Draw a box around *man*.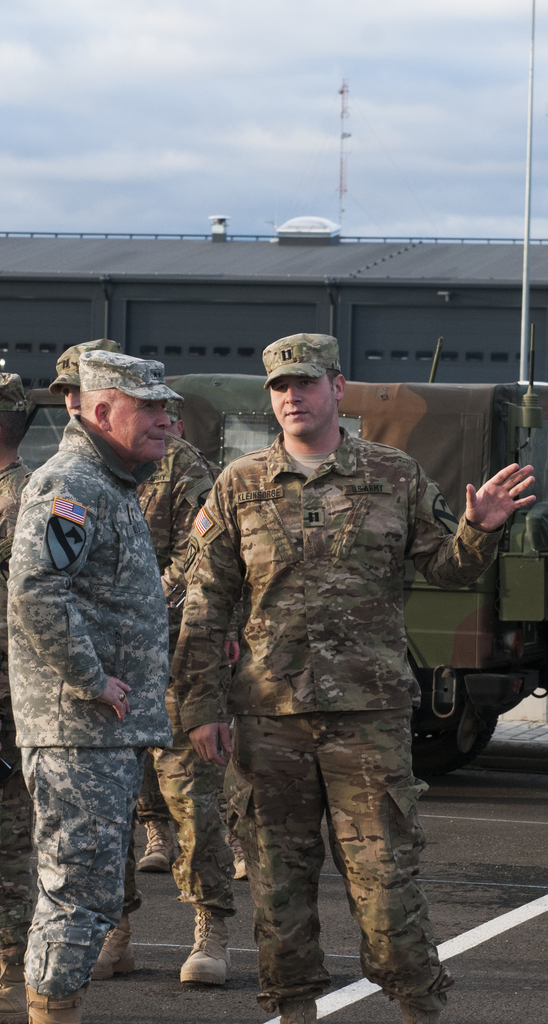
[46,344,238,986].
